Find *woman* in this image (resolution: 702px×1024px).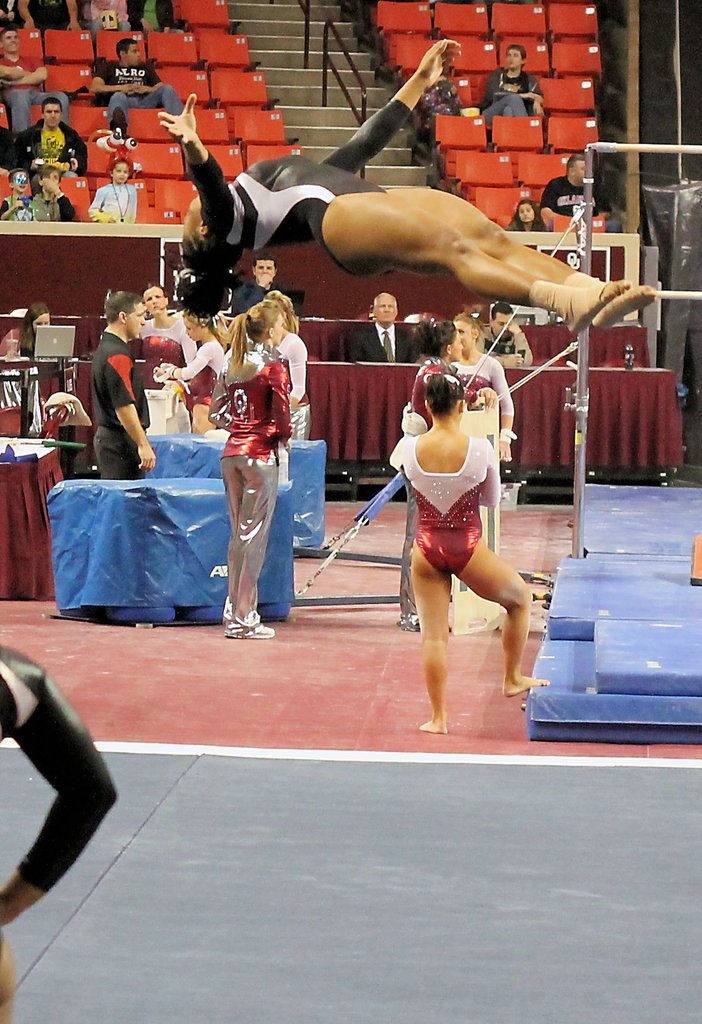
<region>152, 39, 662, 337</region>.
